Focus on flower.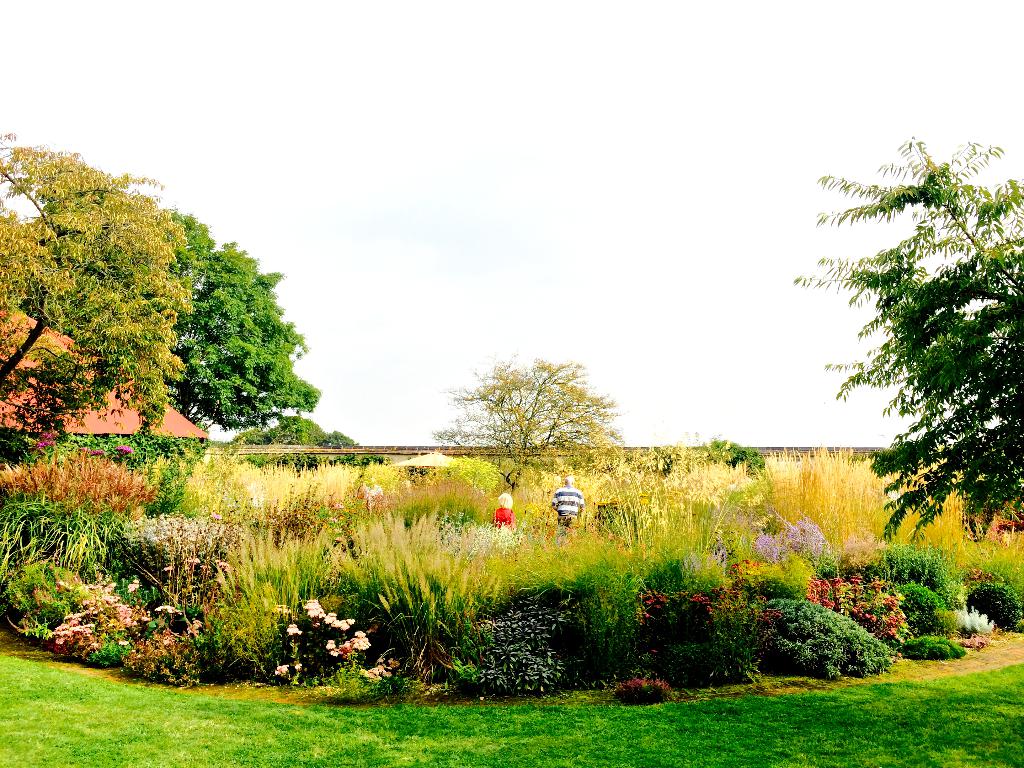
Focused at bbox(296, 662, 301, 671).
